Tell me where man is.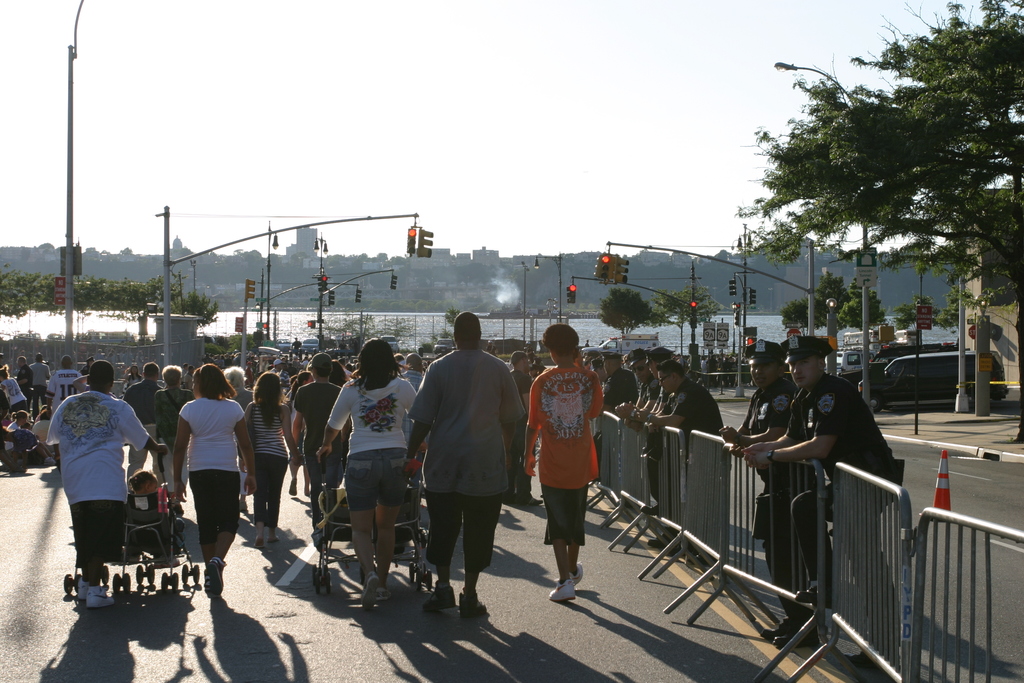
man is at (x1=399, y1=349, x2=431, y2=465).
